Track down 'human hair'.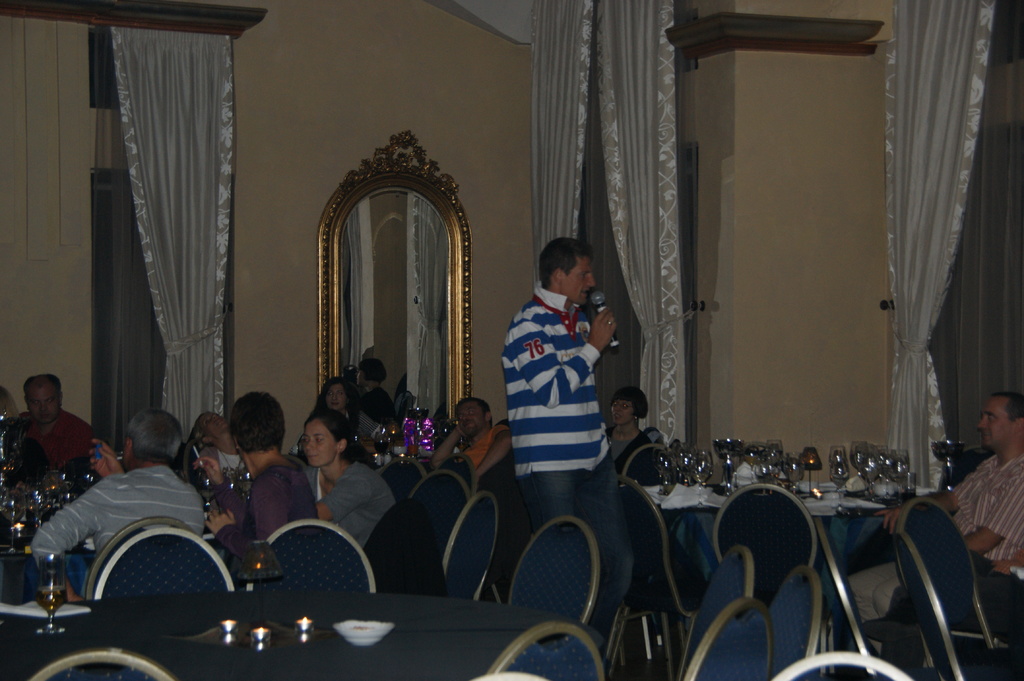
Tracked to [229, 390, 286, 450].
